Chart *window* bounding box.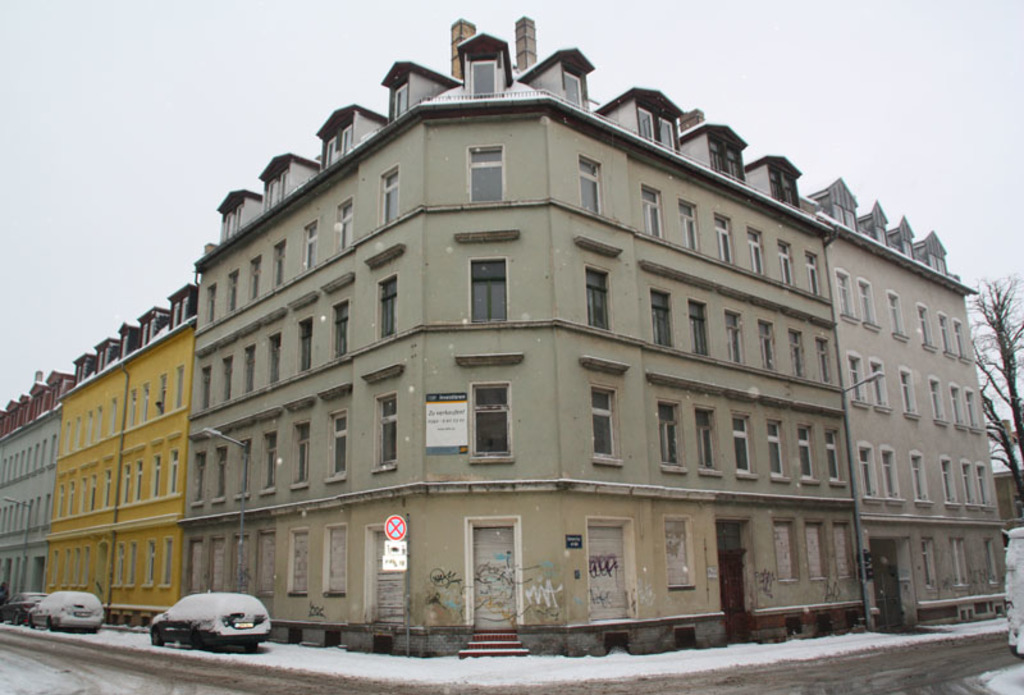
Charted: <box>265,433,276,488</box>.
